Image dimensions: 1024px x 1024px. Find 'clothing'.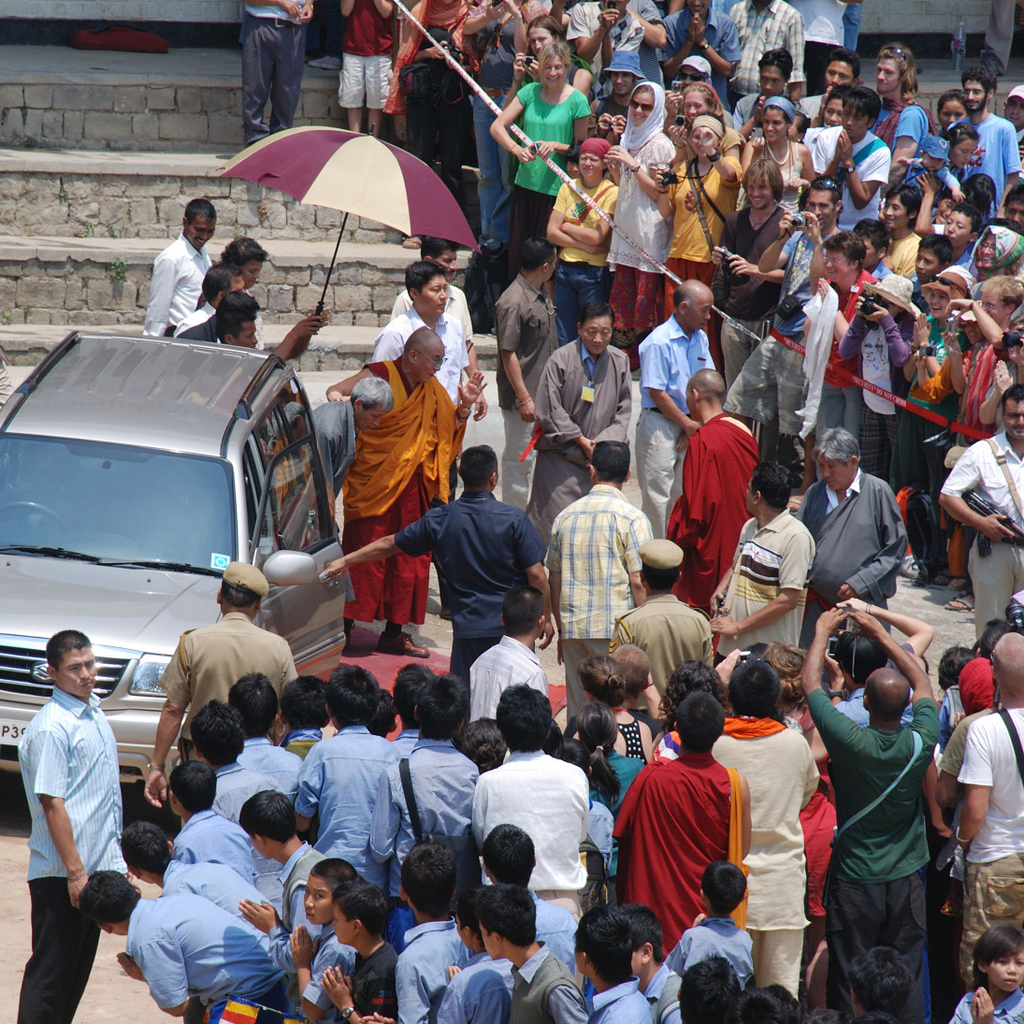
[left=895, top=267, right=973, bottom=493].
